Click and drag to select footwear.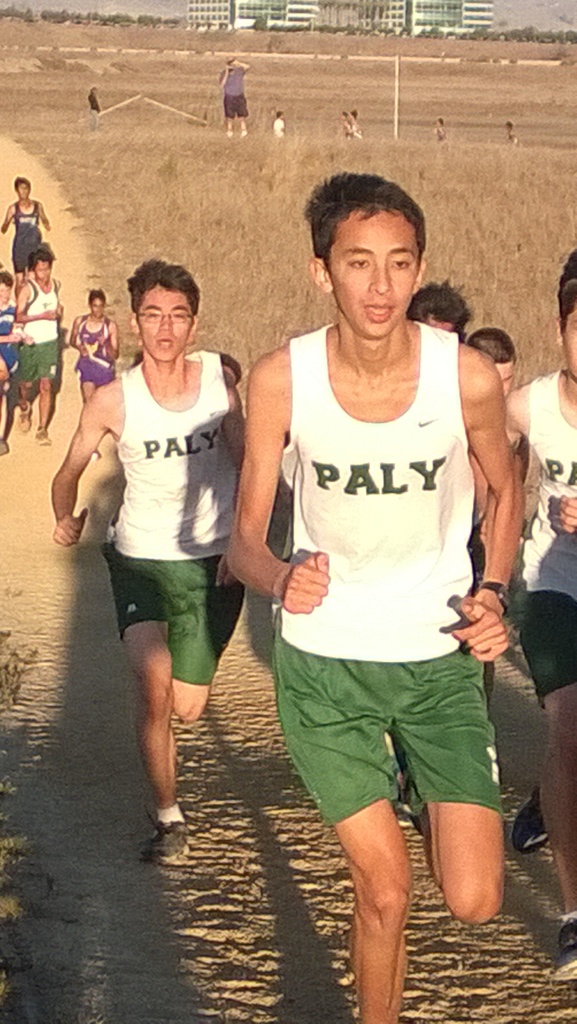
Selection: 226, 129, 236, 136.
